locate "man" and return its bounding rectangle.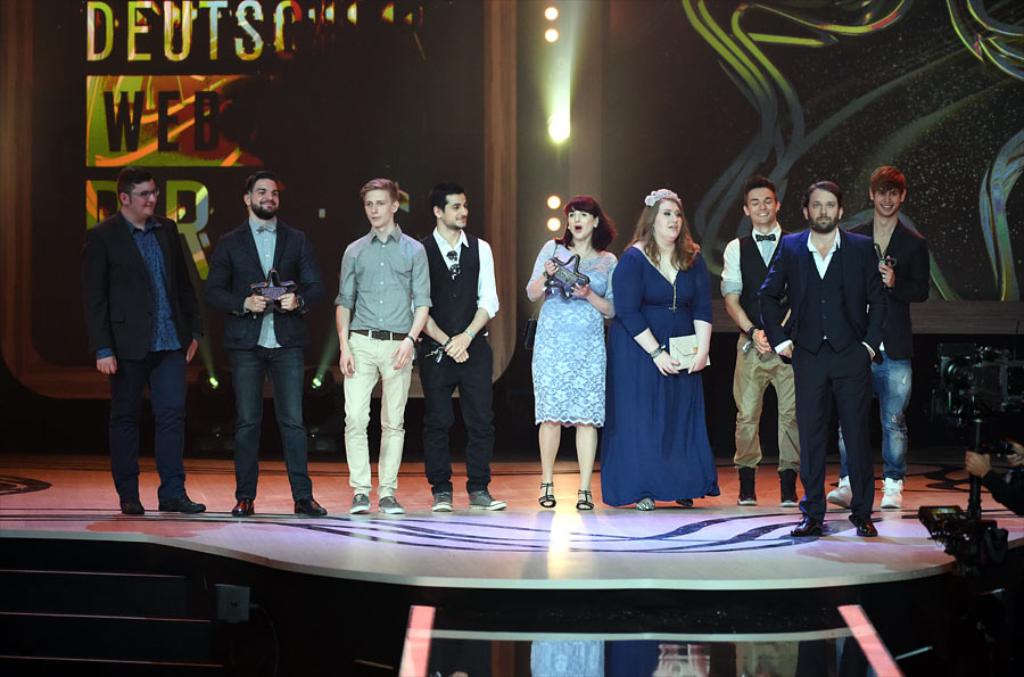
[left=407, top=184, right=504, bottom=513].
